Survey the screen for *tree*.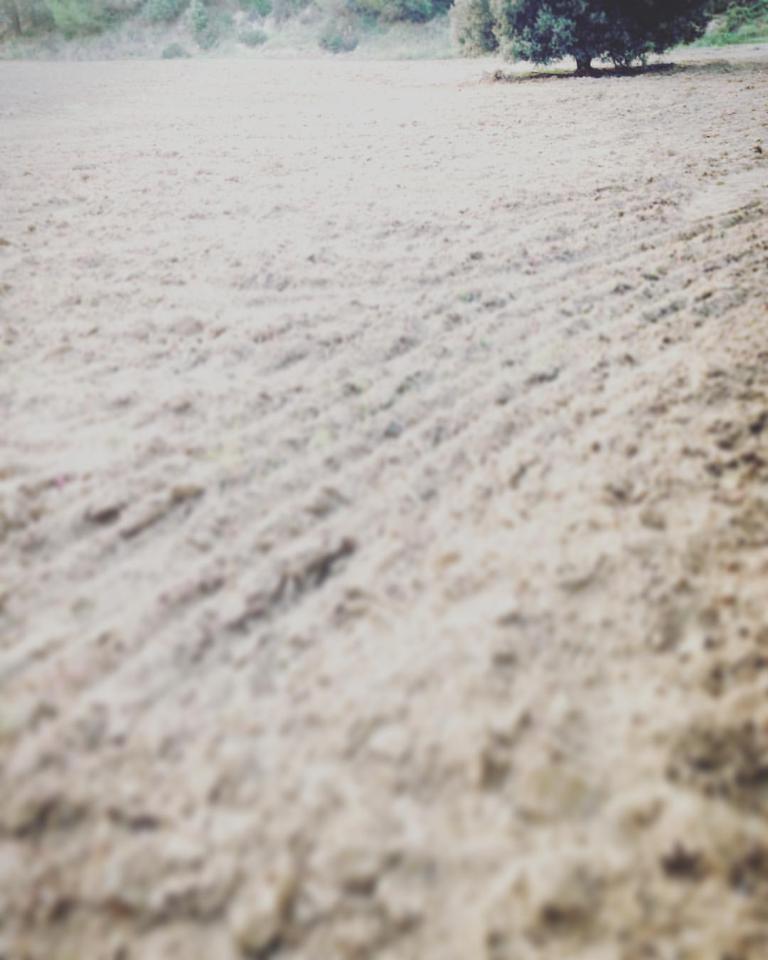
Survey found: region(446, 0, 735, 75).
